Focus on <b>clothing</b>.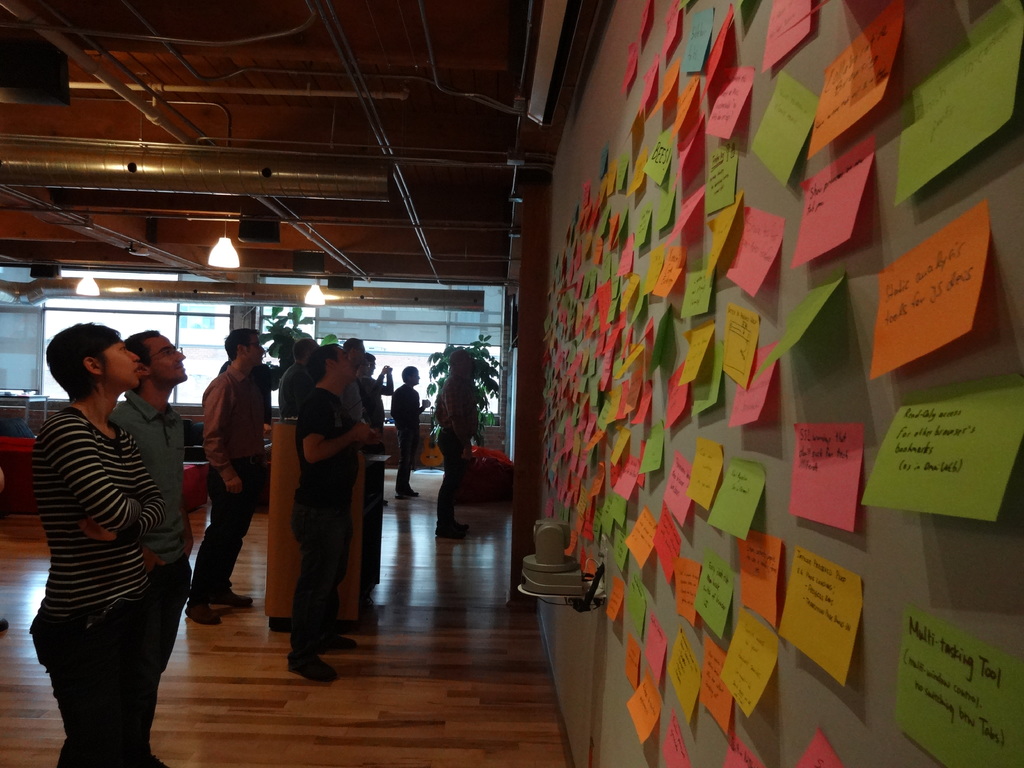
Focused at 396 374 429 513.
